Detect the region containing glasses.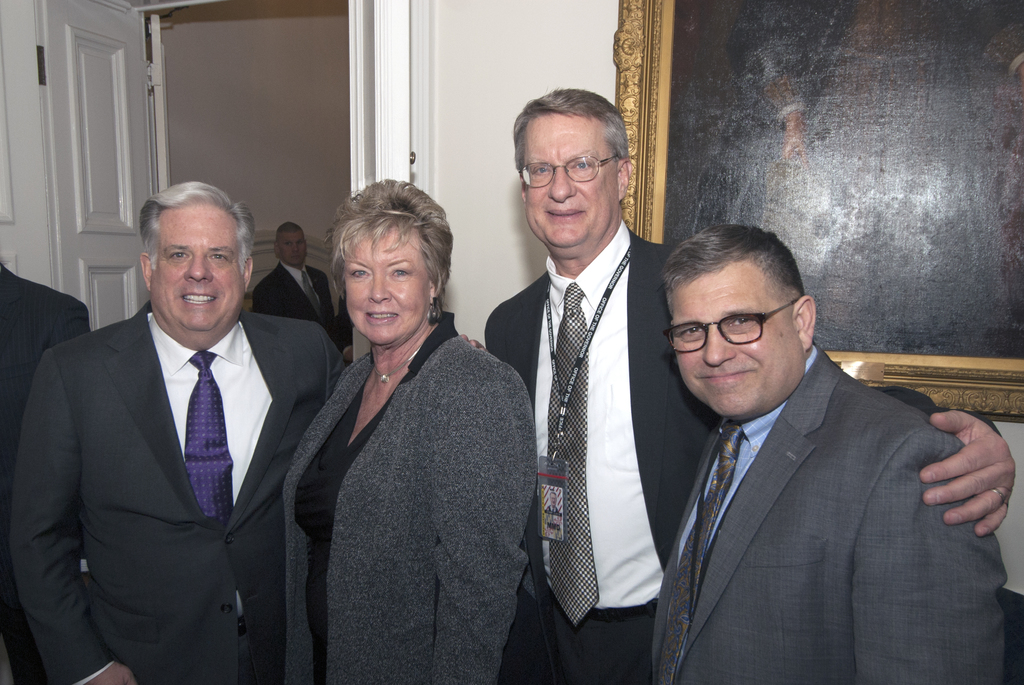
x1=674 y1=309 x2=808 y2=361.
